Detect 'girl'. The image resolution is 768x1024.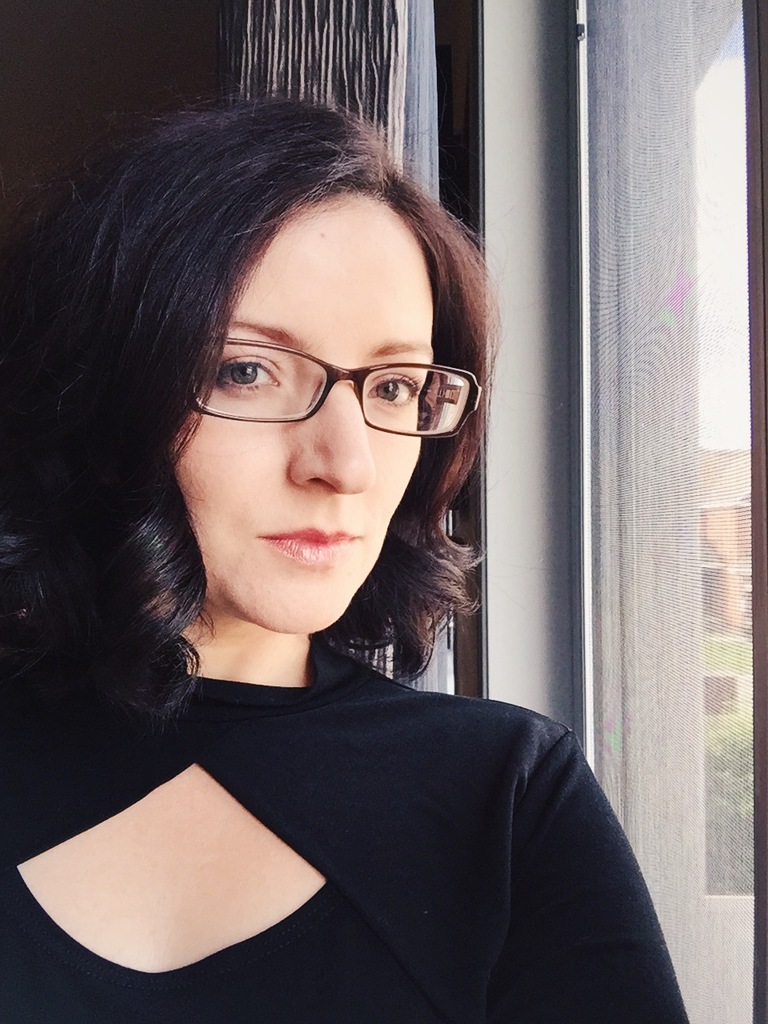
x1=0, y1=98, x2=685, y2=1023.
